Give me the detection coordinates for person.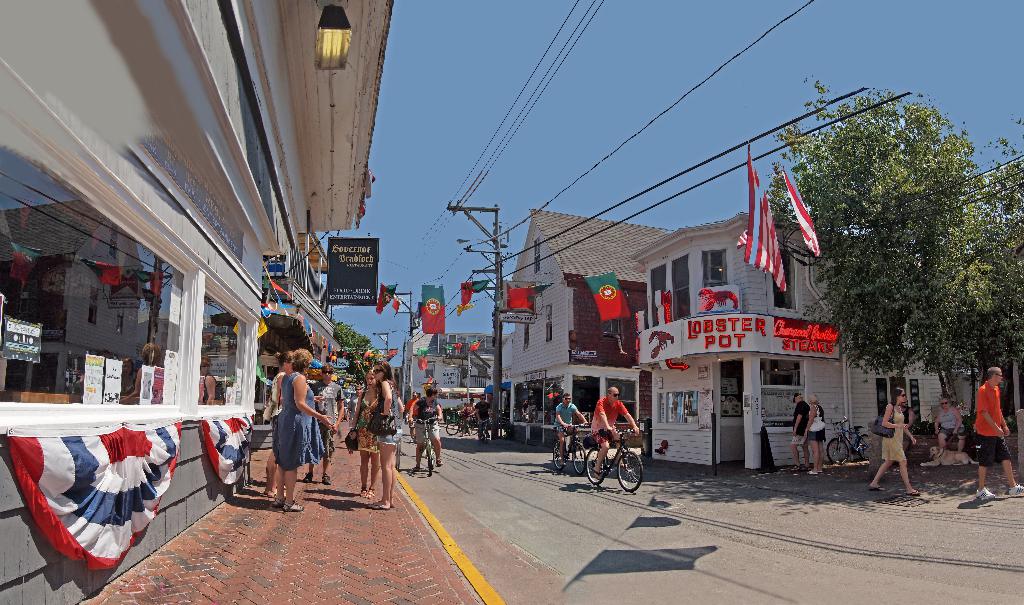
<bbox>869, 385, 923, 499</bbox>.
